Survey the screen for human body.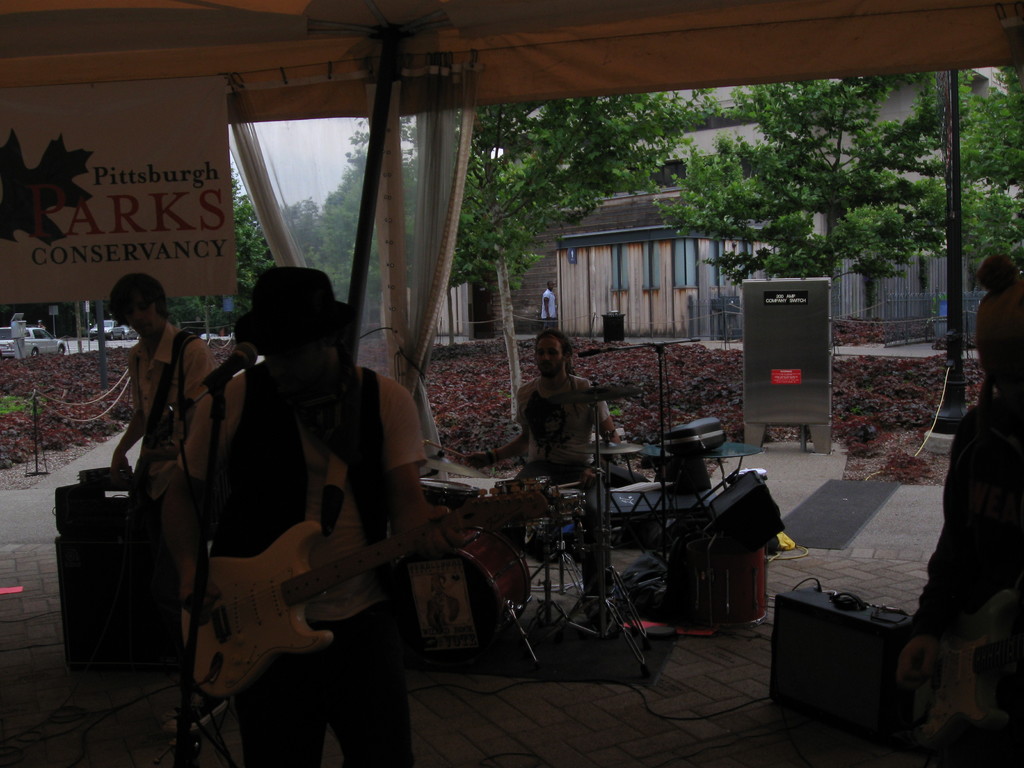
Survey found: 38/325/45/329.
